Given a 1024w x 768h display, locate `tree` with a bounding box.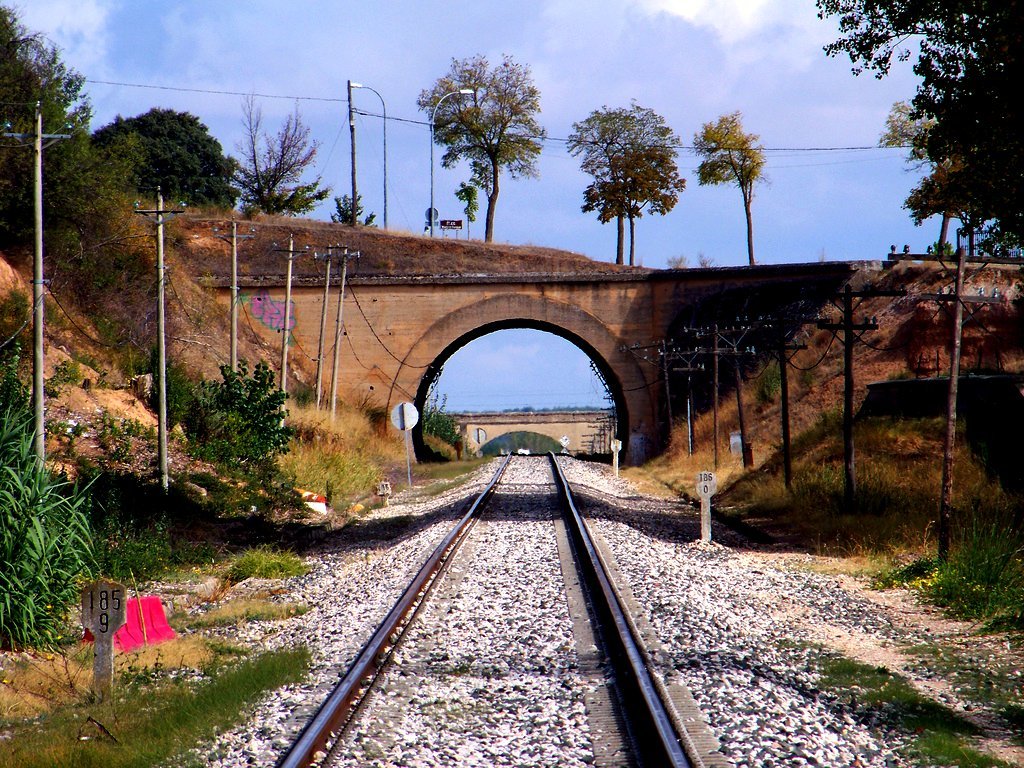
Located: 173/342/305/501.
